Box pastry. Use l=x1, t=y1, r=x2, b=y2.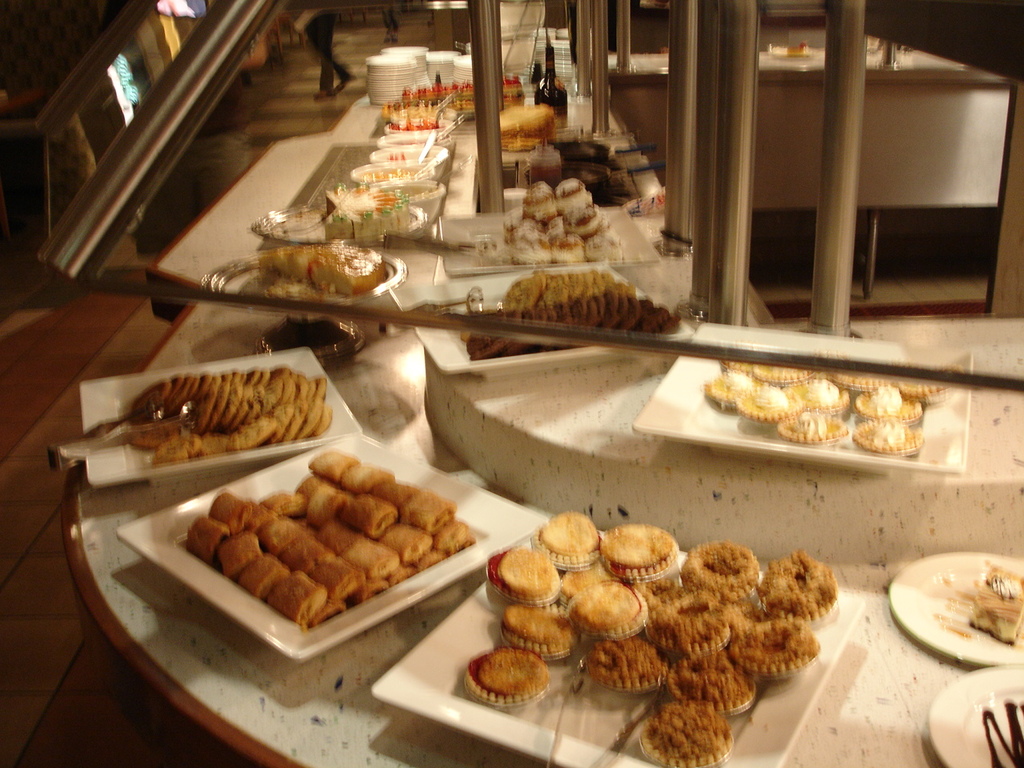
l=719, t=357, r=750, b=370.
